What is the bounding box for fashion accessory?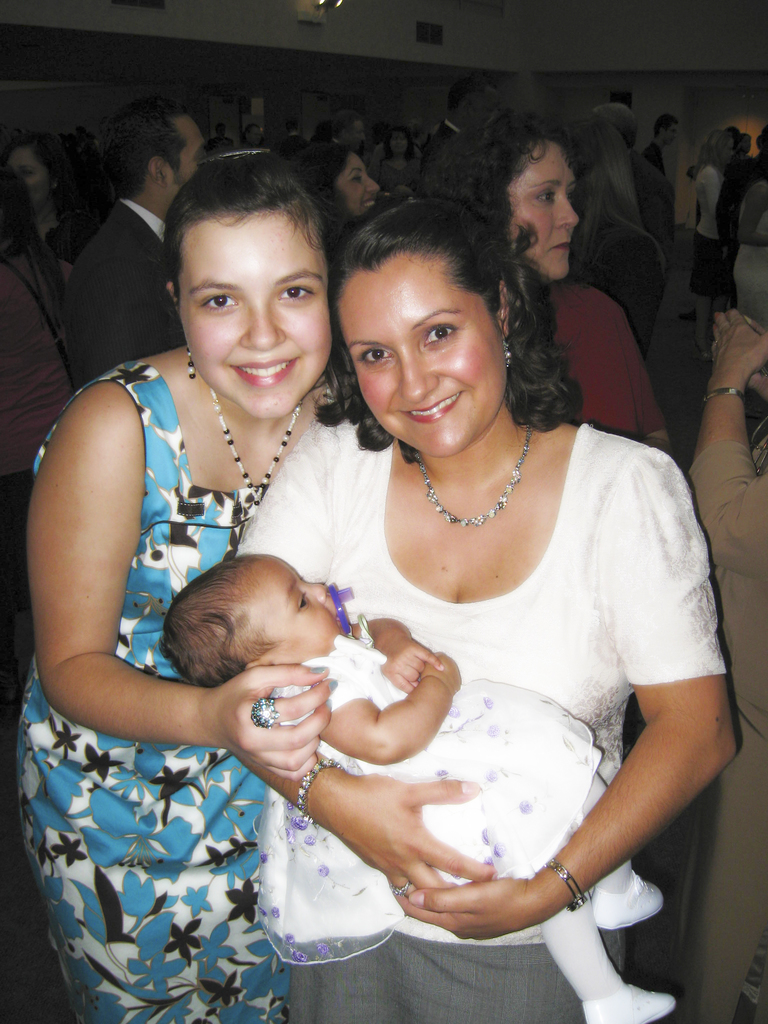
<box>294,758,342,828</box>.
